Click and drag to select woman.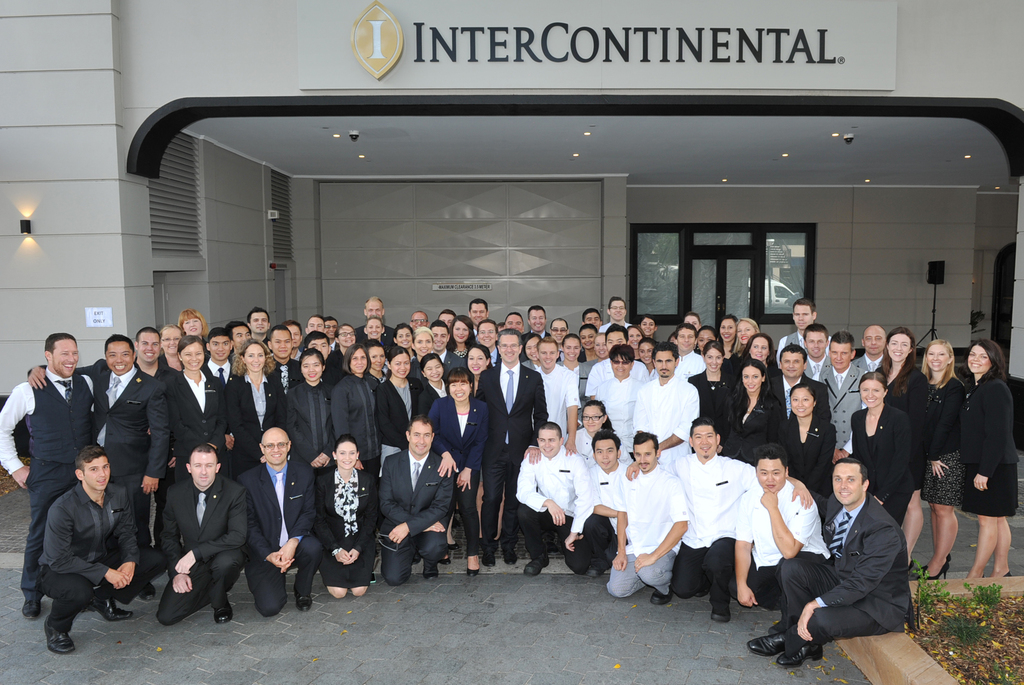
Selection: (639, 315, 655, 337).
